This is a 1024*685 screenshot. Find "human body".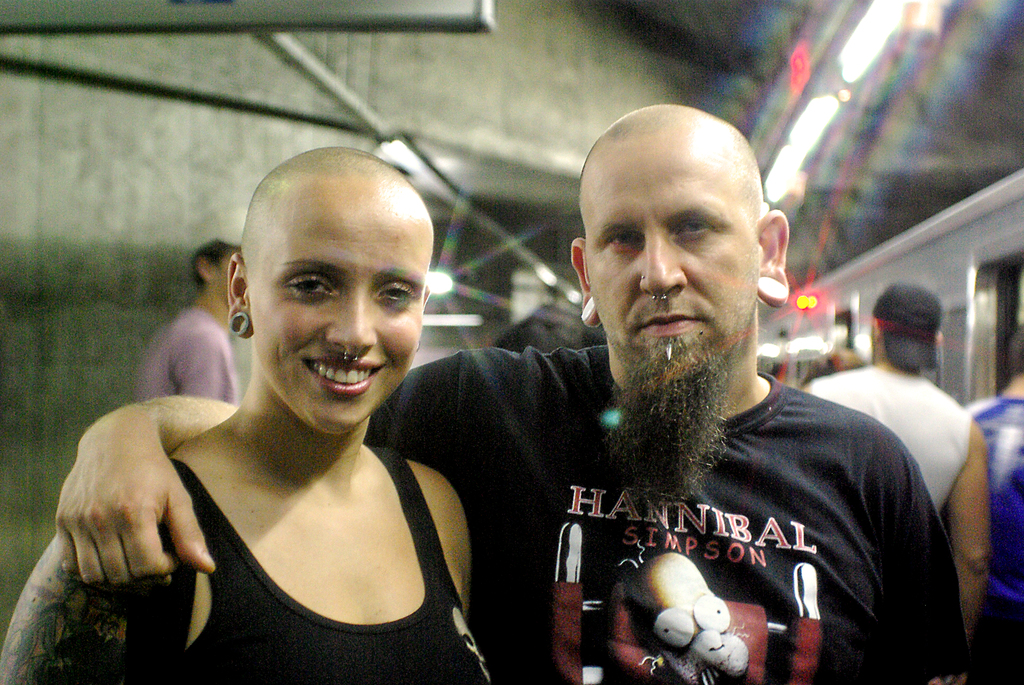
Bounding box: {"left": 970, "top": 331, "right": 1023, "bottom": 684}.
